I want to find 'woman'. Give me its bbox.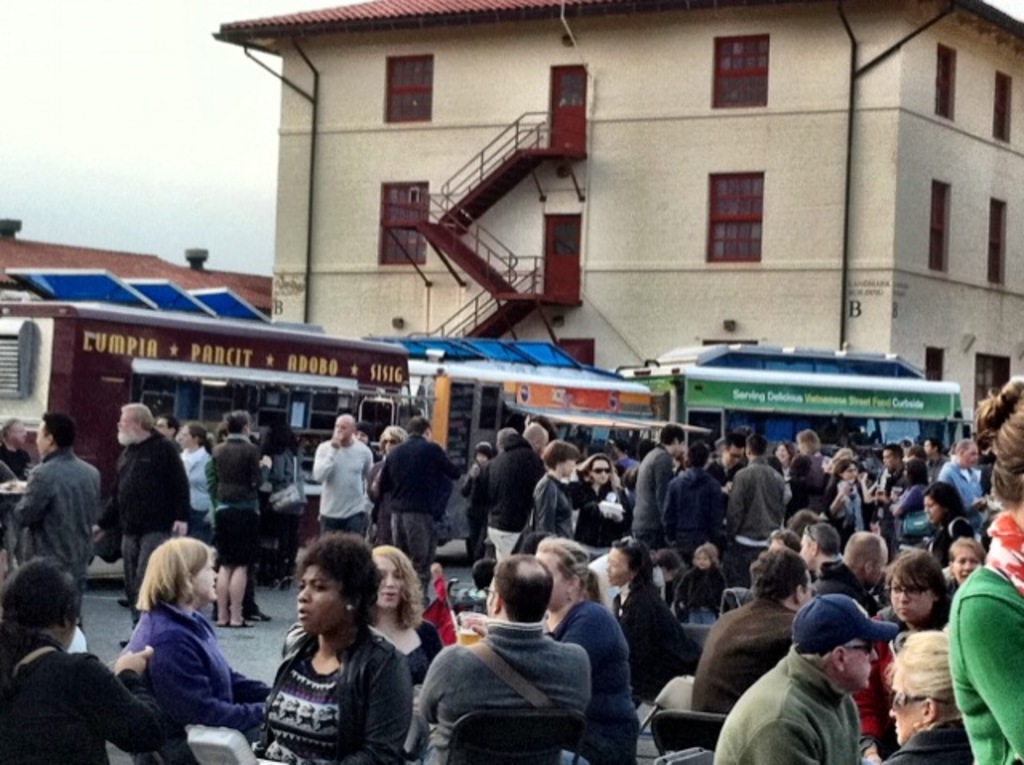
bbox(942, 546, 987, 611).
